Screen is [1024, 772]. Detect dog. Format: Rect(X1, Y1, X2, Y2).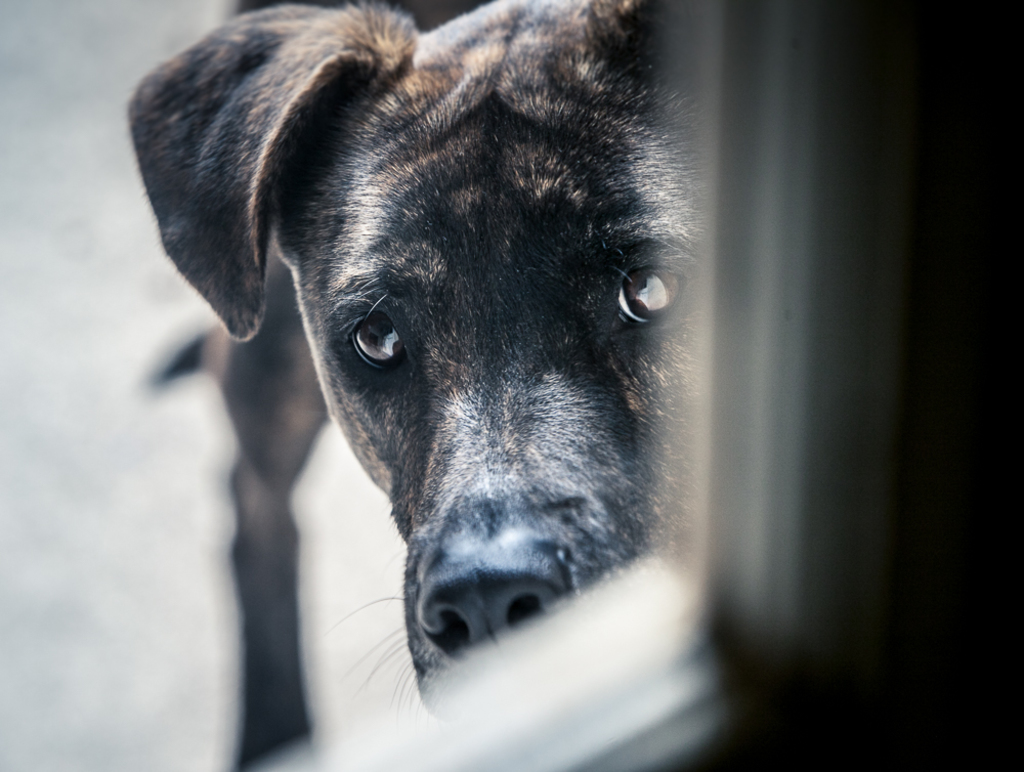
Rect(125, 0, 710, 771).
